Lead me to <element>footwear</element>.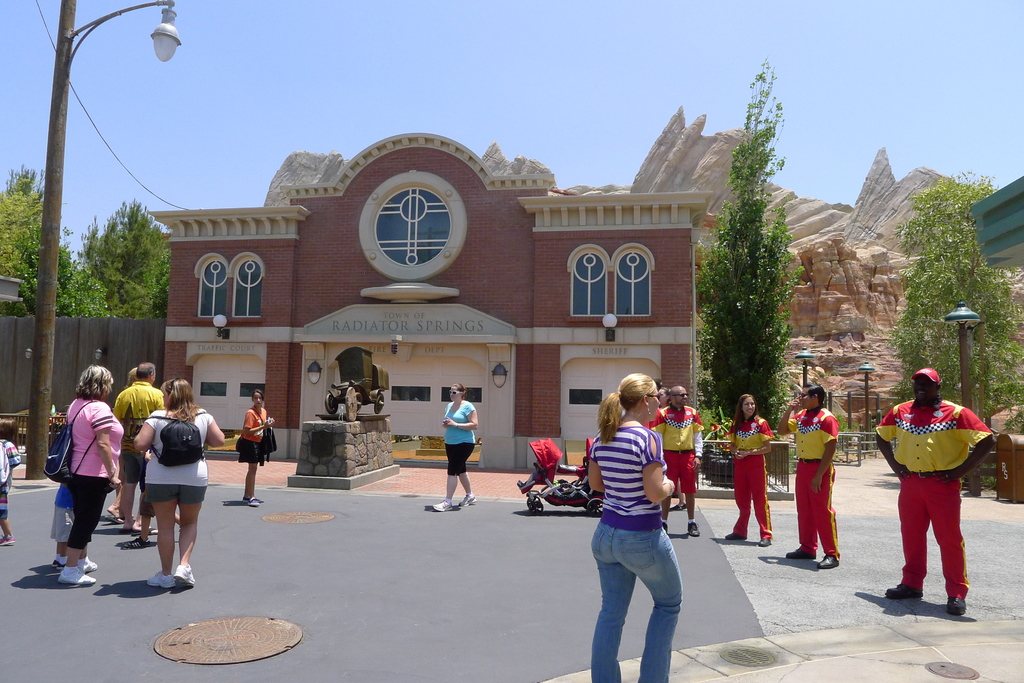
Lead to {"x1": 817, "y1": 554, "x2": 840, "y2": 568}.
